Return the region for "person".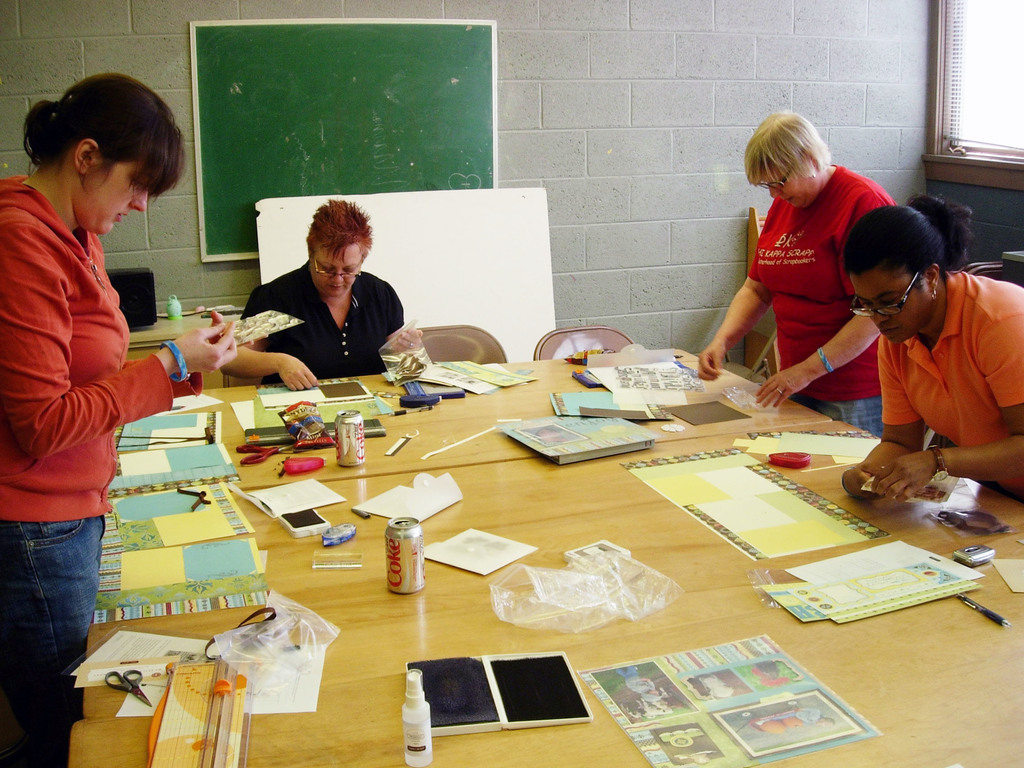
rect(0, 74, 237, 732).
